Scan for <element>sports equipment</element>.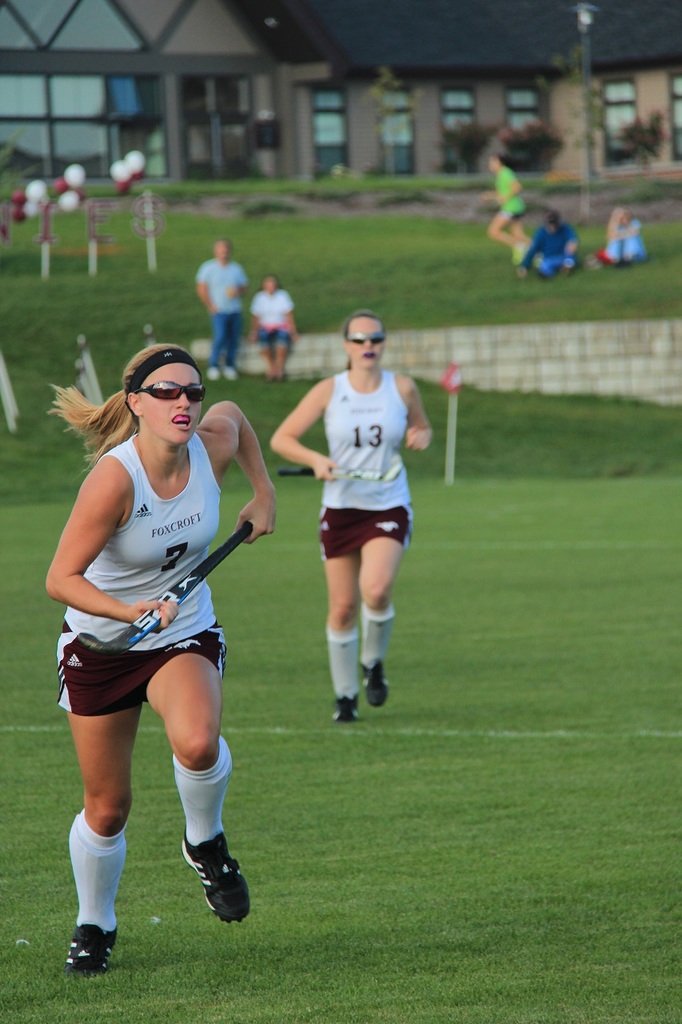
Scan result: 71/927/115/980.
